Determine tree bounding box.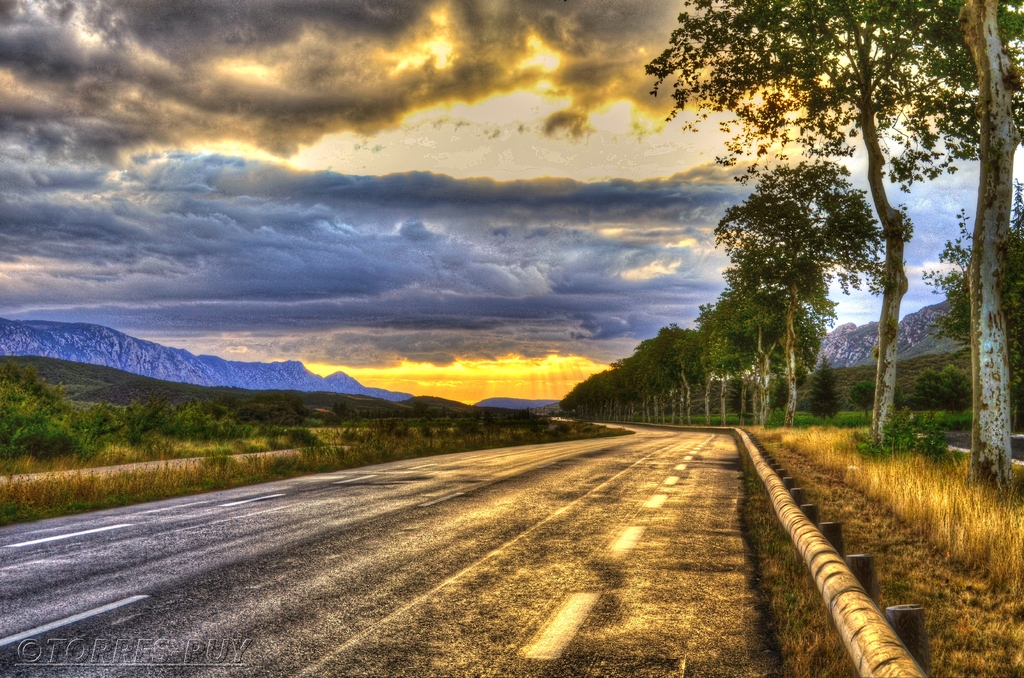
Determined: bbox(640, 0, 1023, 496).
